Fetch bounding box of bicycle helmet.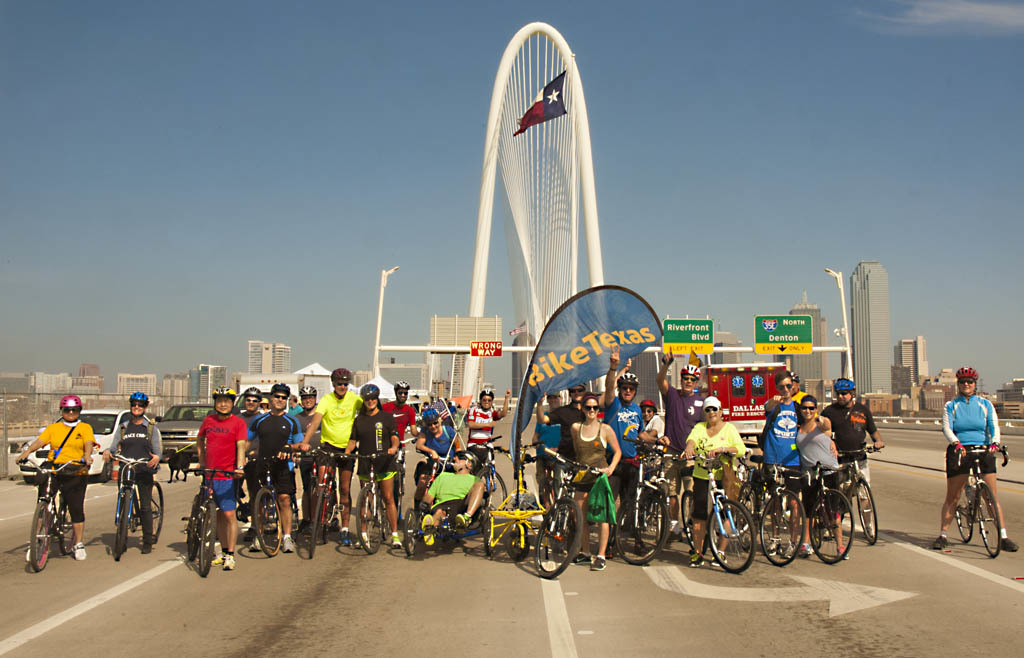
Bbox: {"left": 301, "top": 388, "right": 313, "bottom": 397}.
